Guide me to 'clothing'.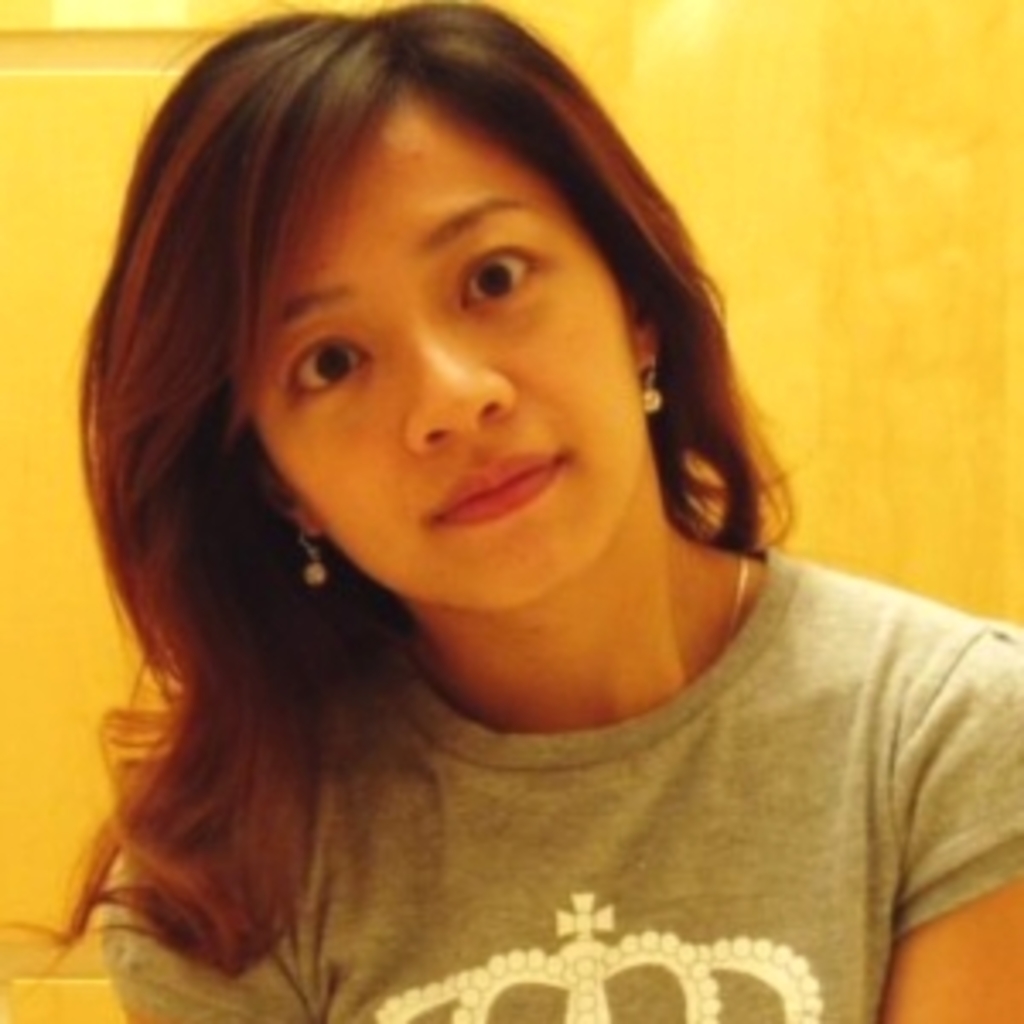
Guidance: <box>41,543,1023,1007</box>.
